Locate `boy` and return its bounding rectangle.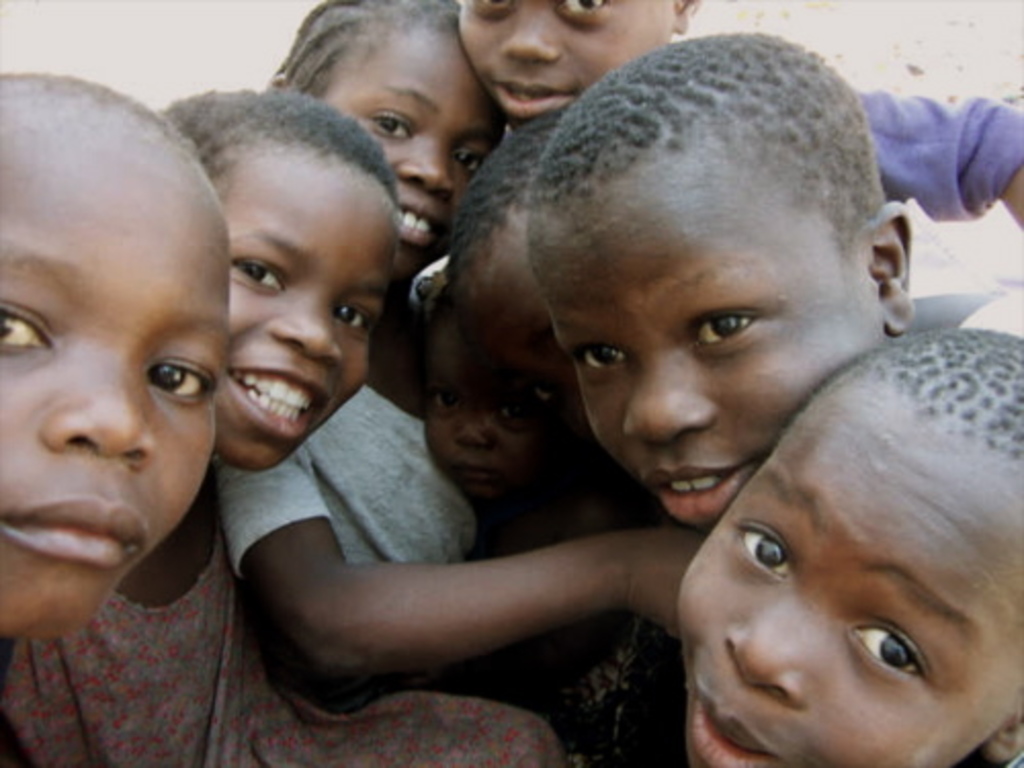
box(516, 29, 915, 766).
